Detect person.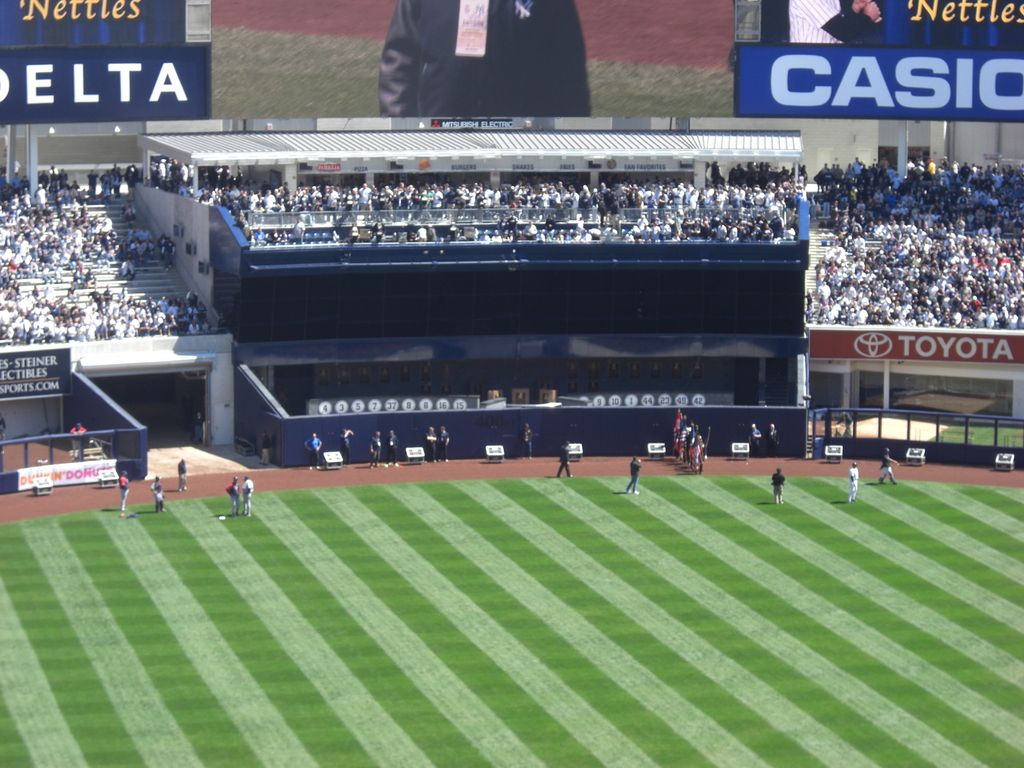
Detected at detection(424, 425, 439, 462).
